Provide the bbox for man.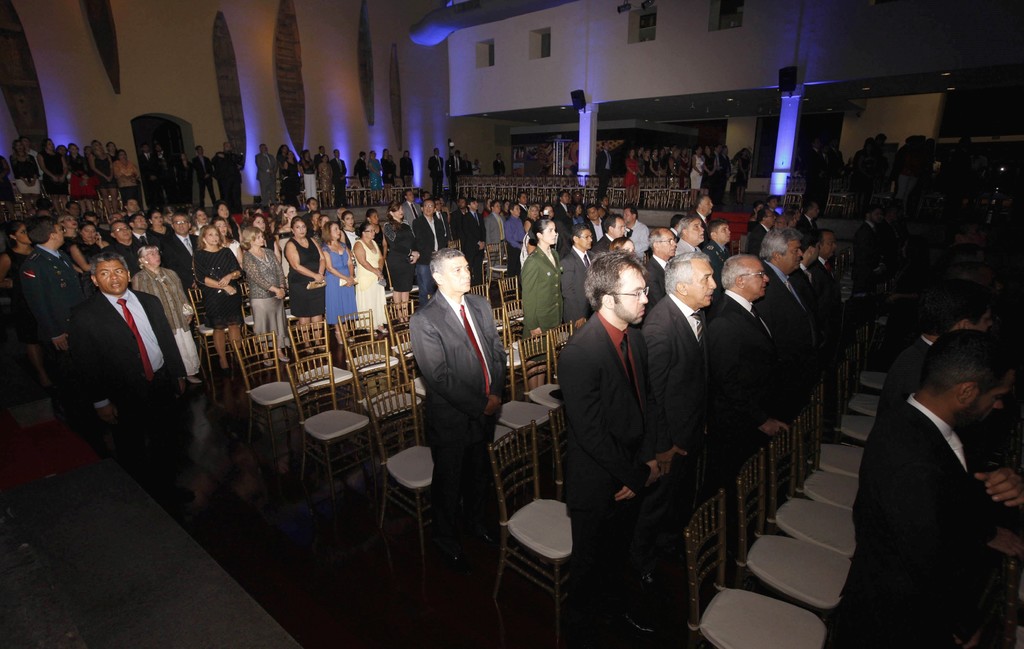
<bbox>767, 194, 780, 221</bbox>.
